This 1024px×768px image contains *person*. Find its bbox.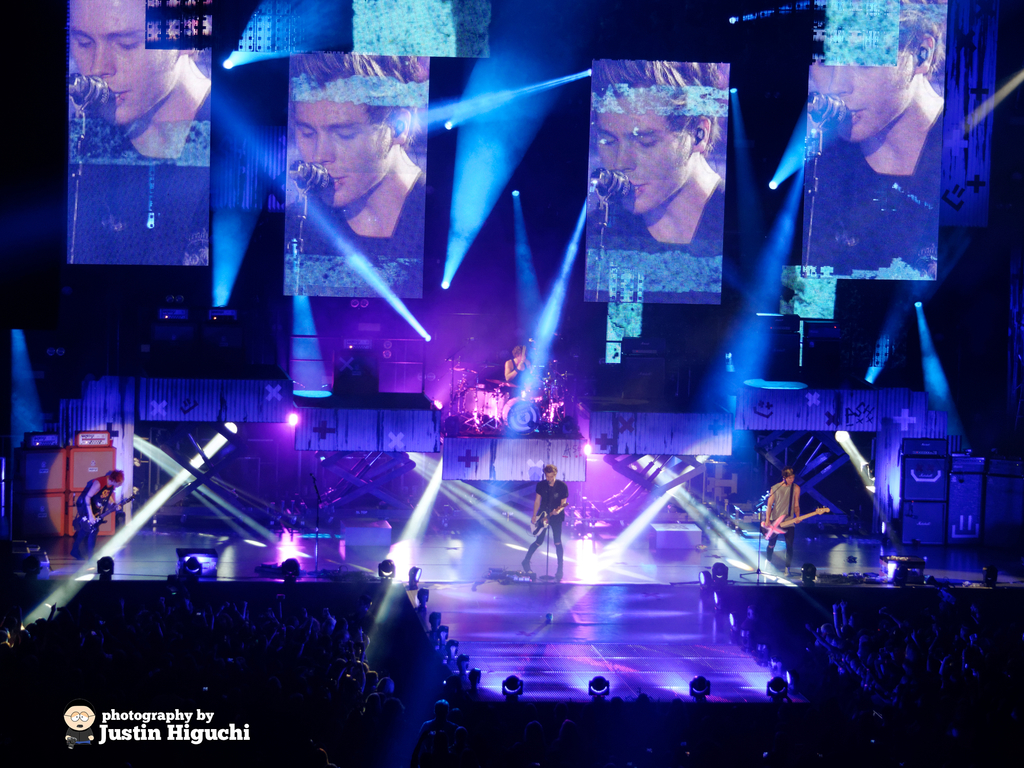
<bbox>68, 0, 211, 264</bbox>.
